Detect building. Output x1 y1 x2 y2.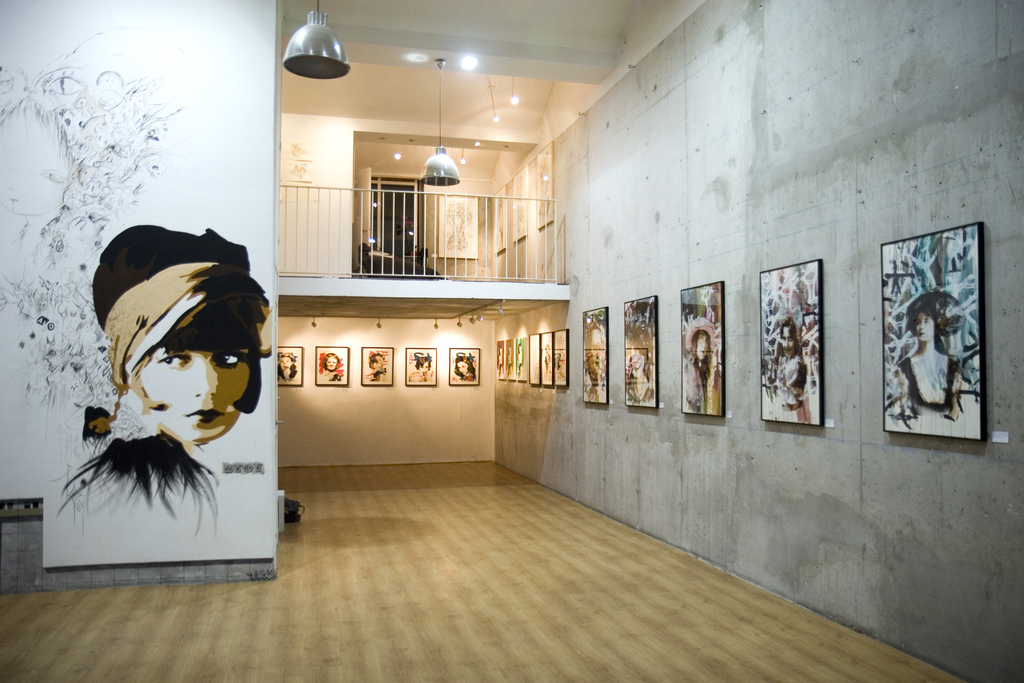
0 3 1020 676.
